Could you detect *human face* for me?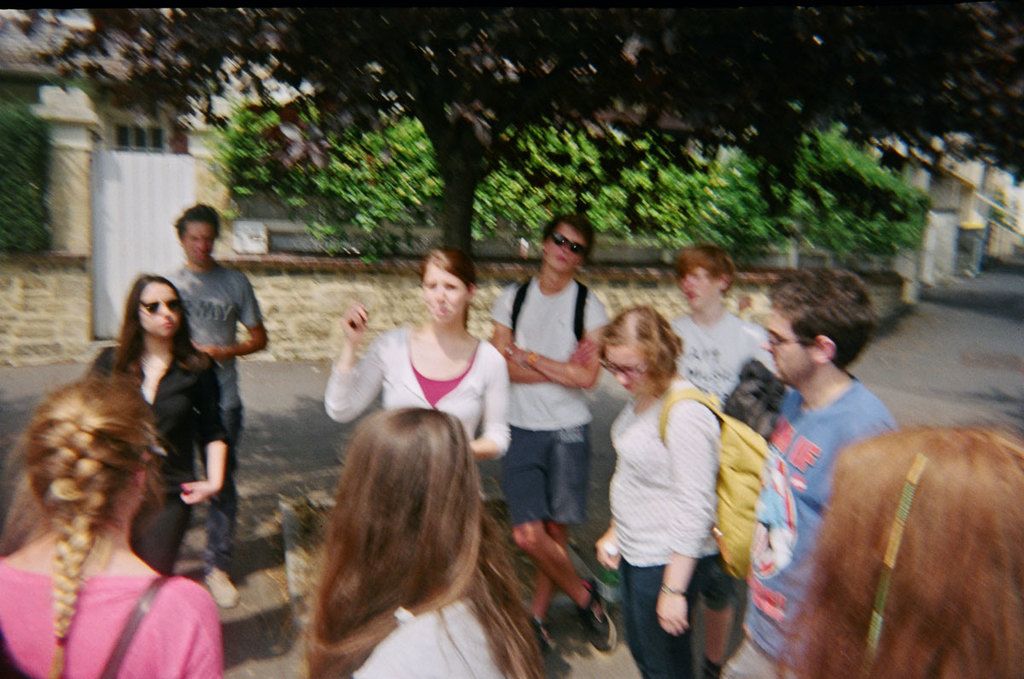
Detection result: [left=187, top=221, right=218, bottom=270].
